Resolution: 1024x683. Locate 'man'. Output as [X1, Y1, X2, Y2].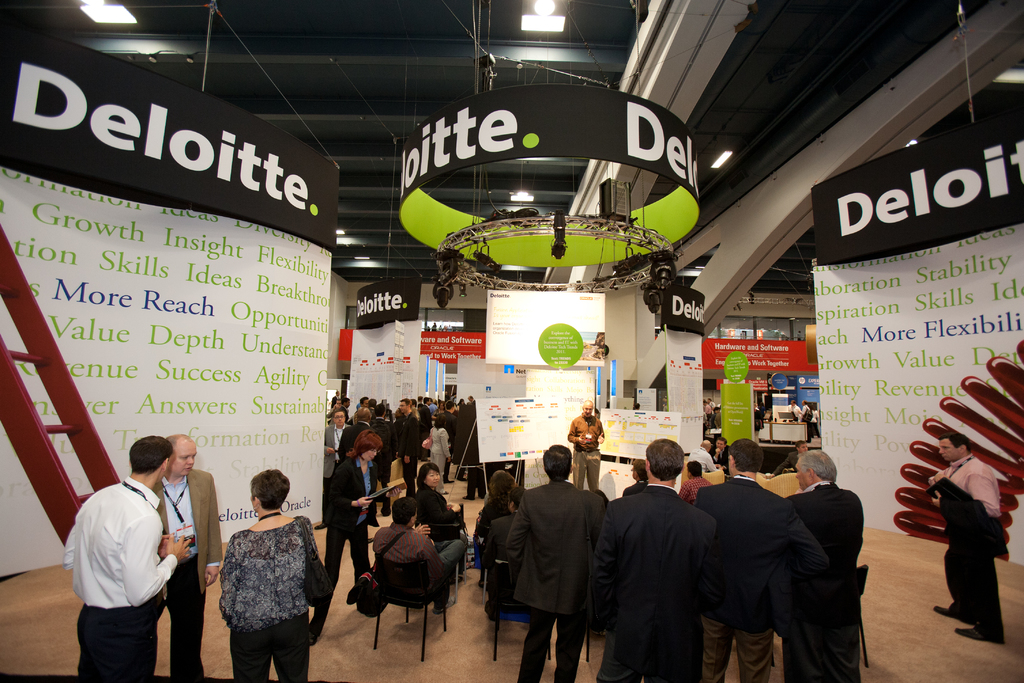
[705, 399, 708, 426].
